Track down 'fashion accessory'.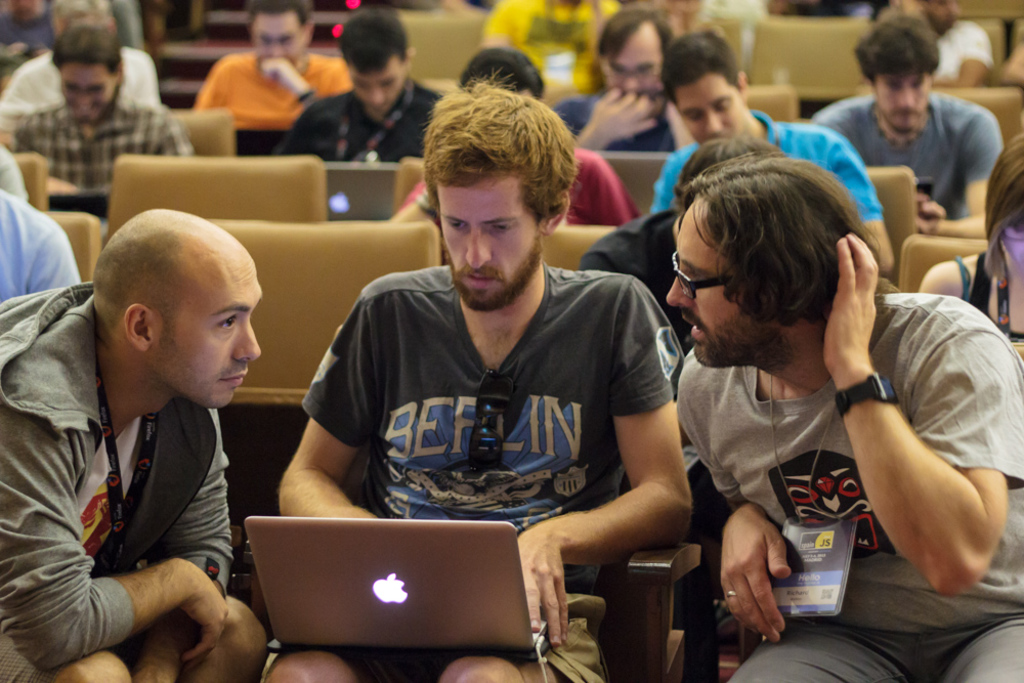
Tracked to {"left": 294, "top": 87, "right": 315, "bottom": 108}.
